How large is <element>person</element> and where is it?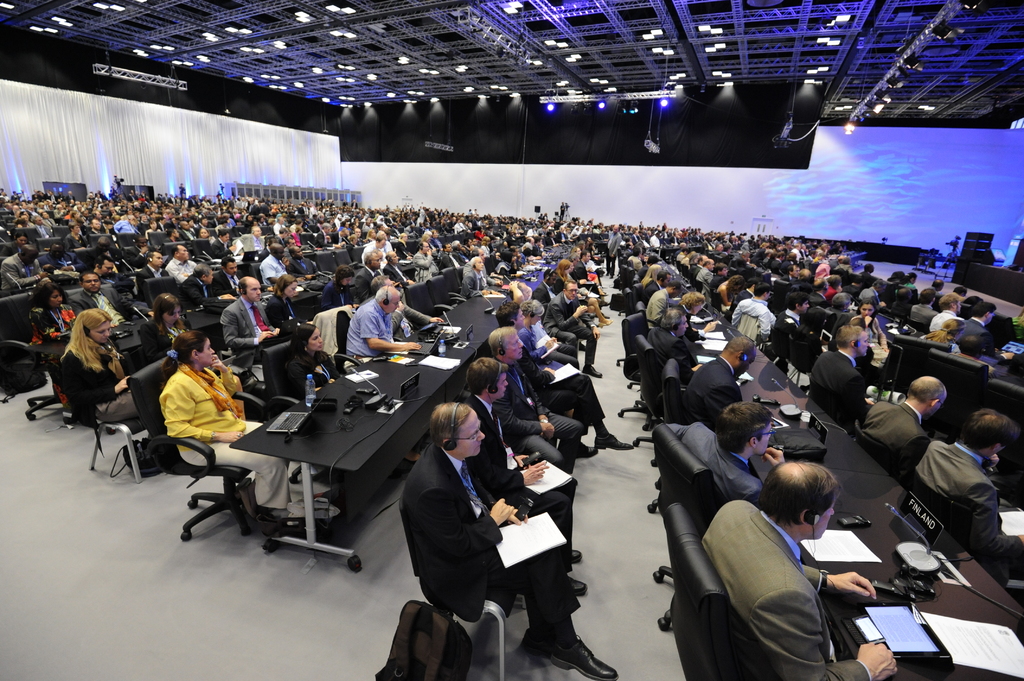
Bounding box: select_region(340, 278, 419, 365).
